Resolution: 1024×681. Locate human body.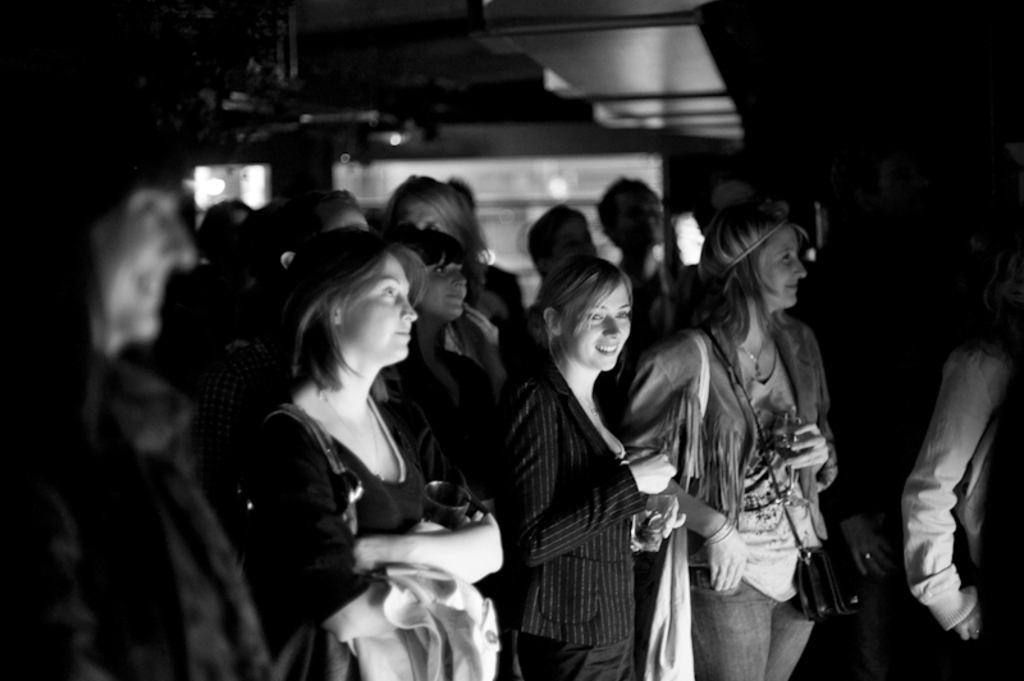
[515, 362, 681, 680].
